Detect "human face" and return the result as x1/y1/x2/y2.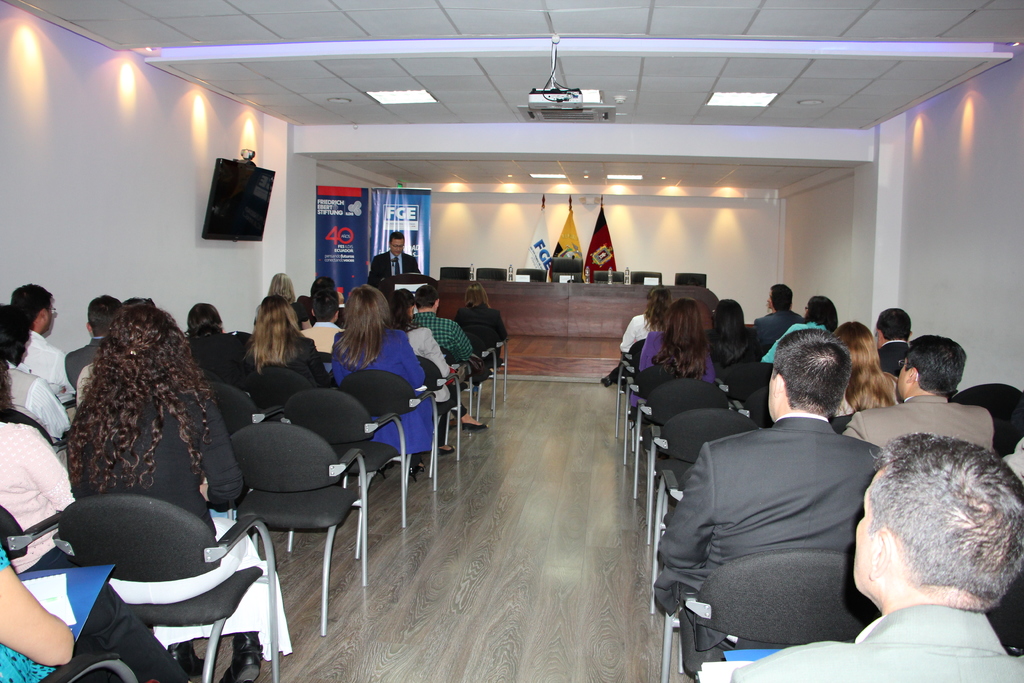
389/240/405/254.
